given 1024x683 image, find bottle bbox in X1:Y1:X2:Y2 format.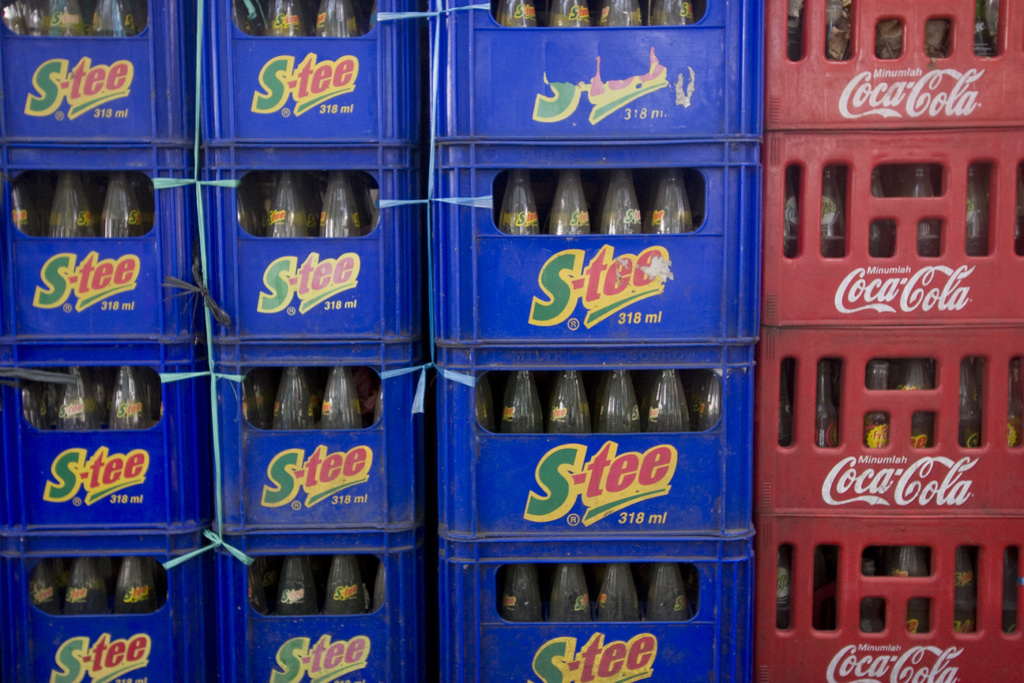
894:547:931:638.
